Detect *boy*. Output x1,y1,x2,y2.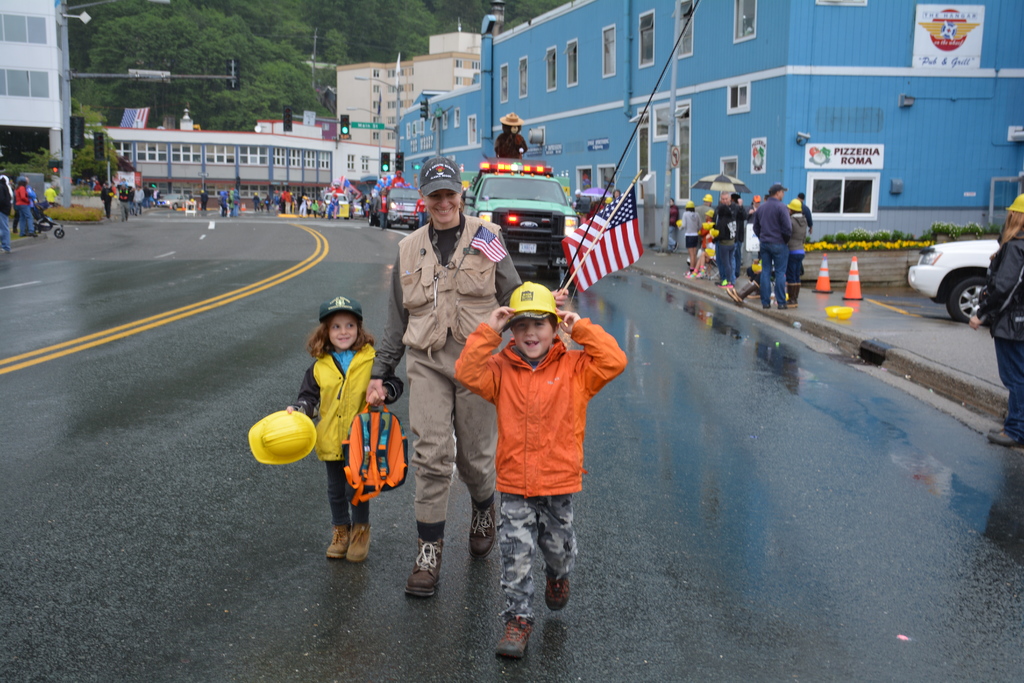
452,281,627,660.
